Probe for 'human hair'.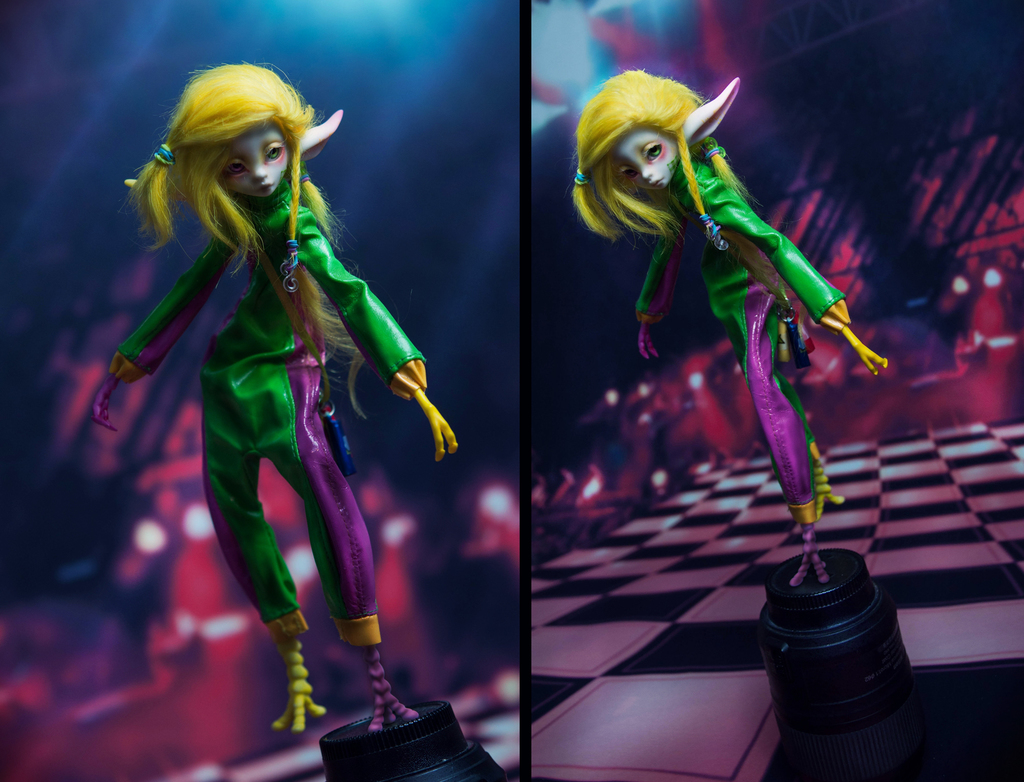
Probe result: Rect(565, 68, 778, 303).
